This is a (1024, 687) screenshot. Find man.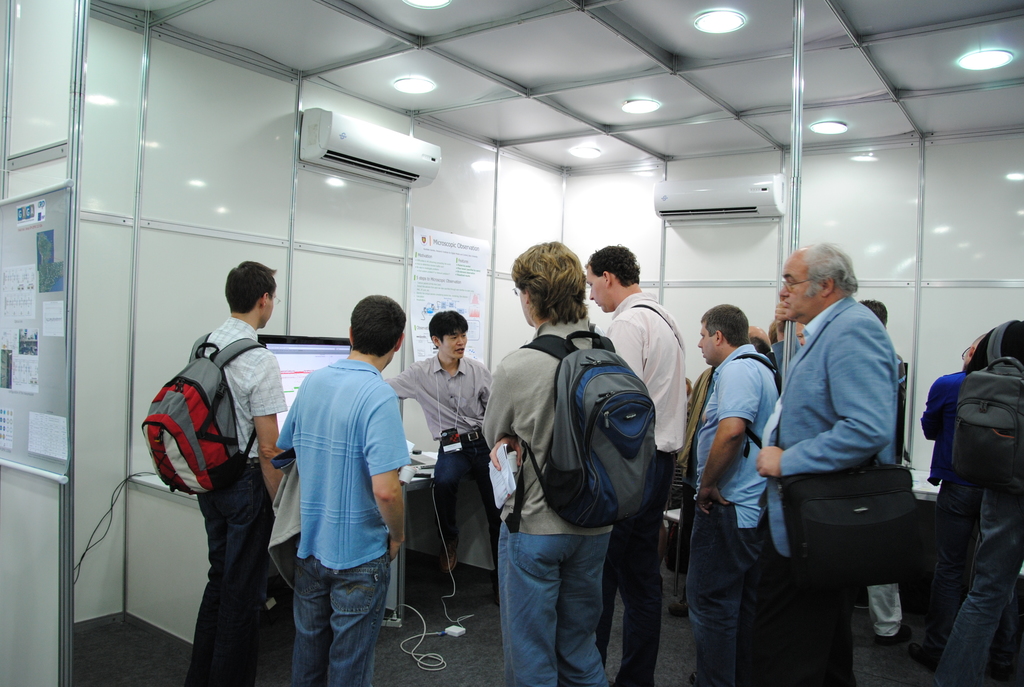
Bounding box: (left=767, top=216, right=929, bottom=612).
